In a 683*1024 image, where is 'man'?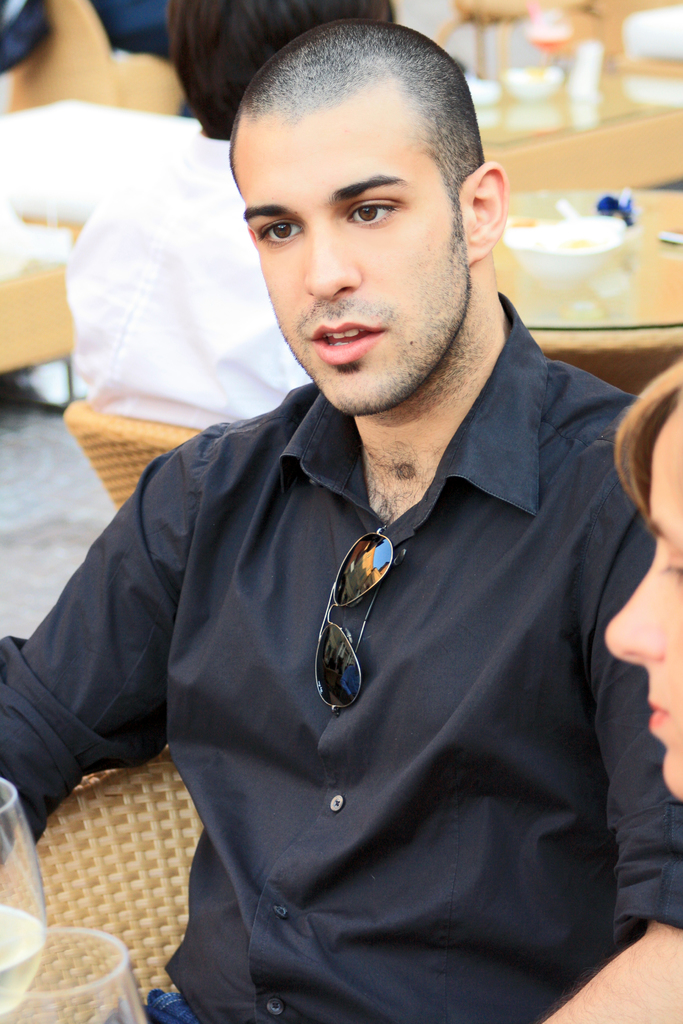
<box>19,15,682,1023</box>.
